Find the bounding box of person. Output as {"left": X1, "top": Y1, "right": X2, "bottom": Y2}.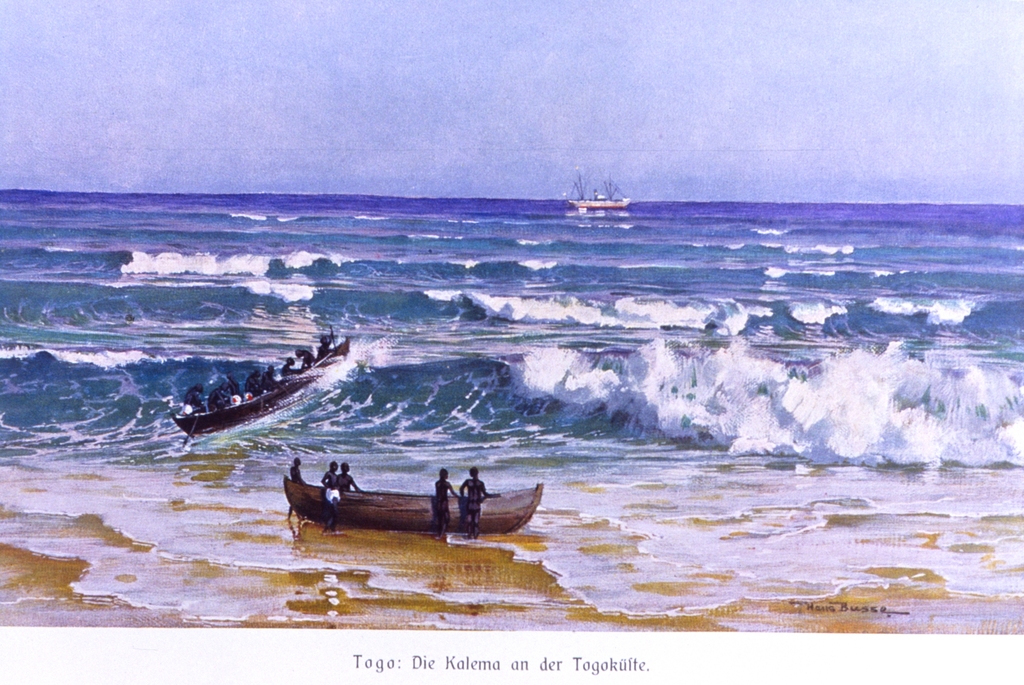
{"left": 433, "top": 466, "right": 465, "bottom": 538}.
